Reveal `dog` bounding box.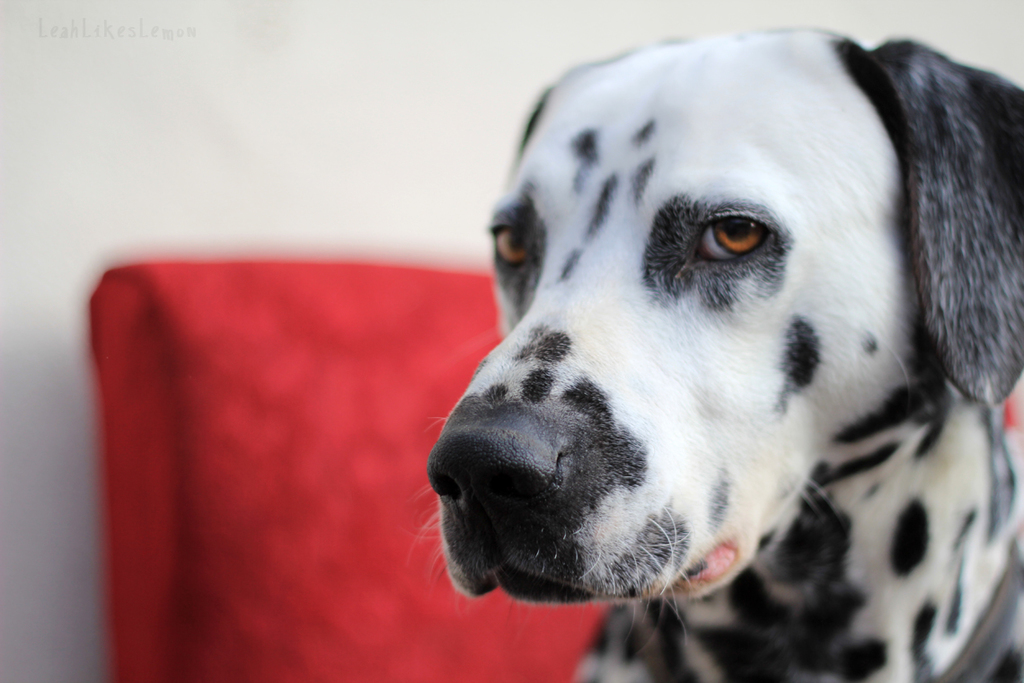
Revealed: 403, 23, 1023, 682.
